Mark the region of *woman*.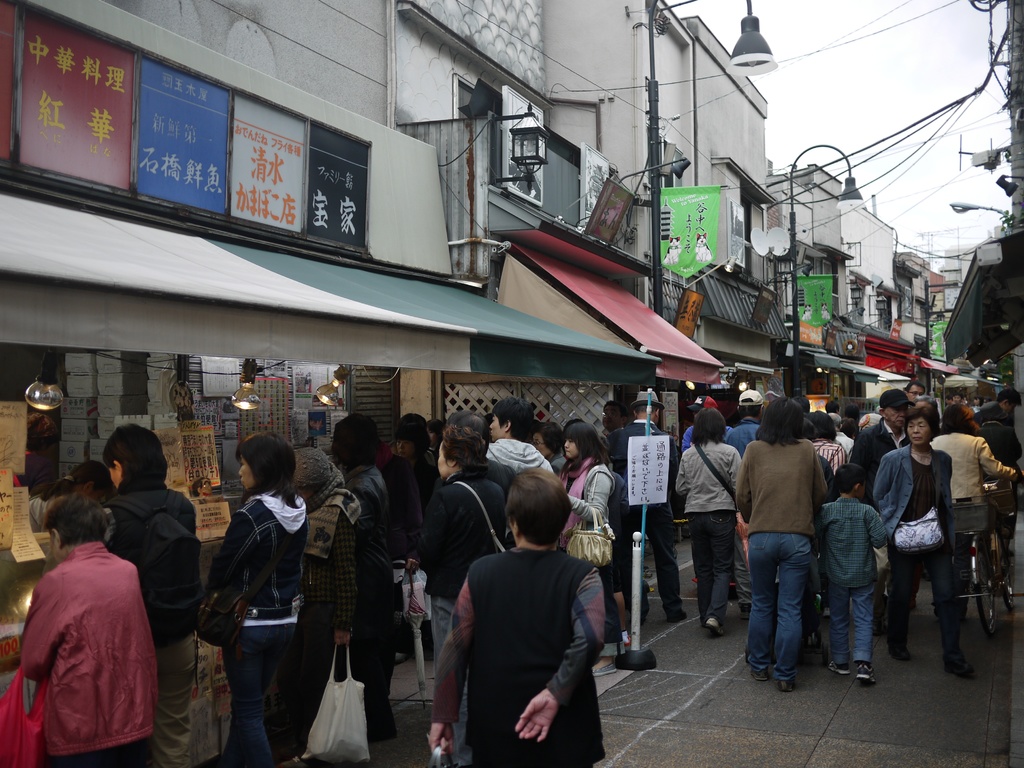
Region: (422,470,607,767).
